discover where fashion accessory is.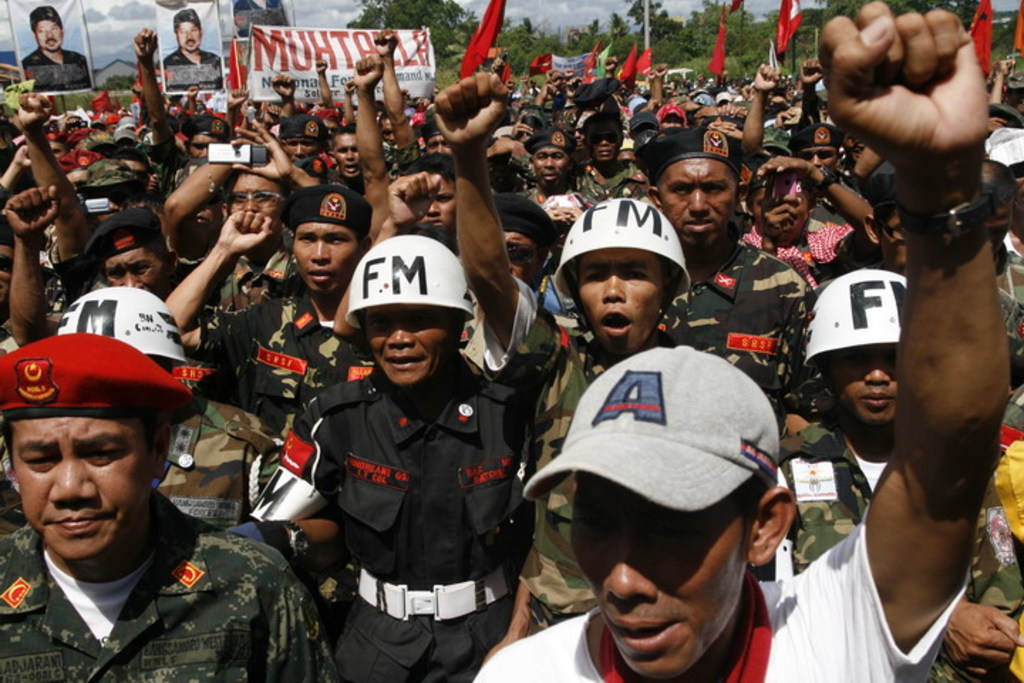
Discovered at (left=587, top=129, right=617, bottom=145).
